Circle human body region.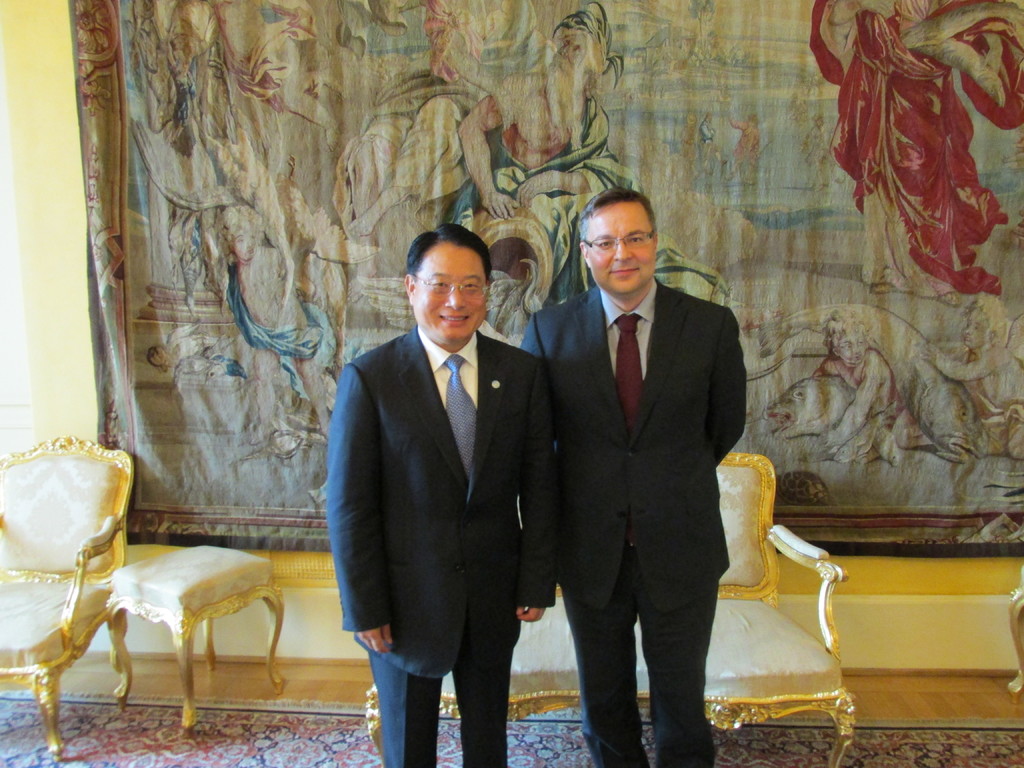
Region: box(808, 302, 929, 451).
